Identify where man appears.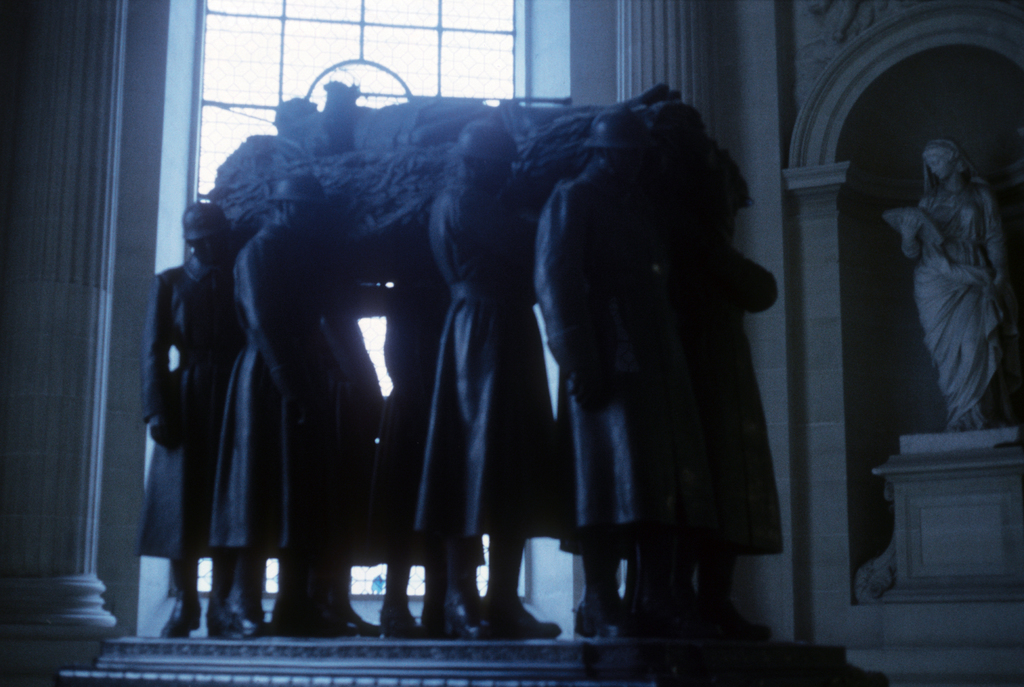
Appears at rect(416, 120, 561, 643).
